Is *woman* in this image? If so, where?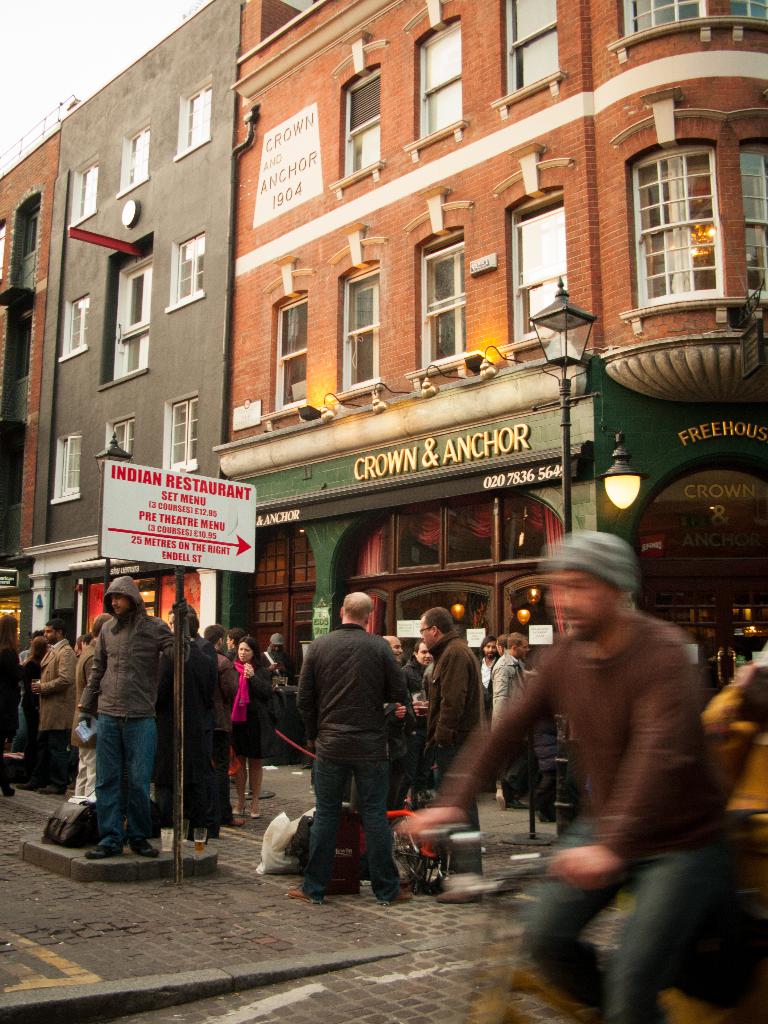
Yes, at <bbox>20, 633, 46, 757</bbox>.
